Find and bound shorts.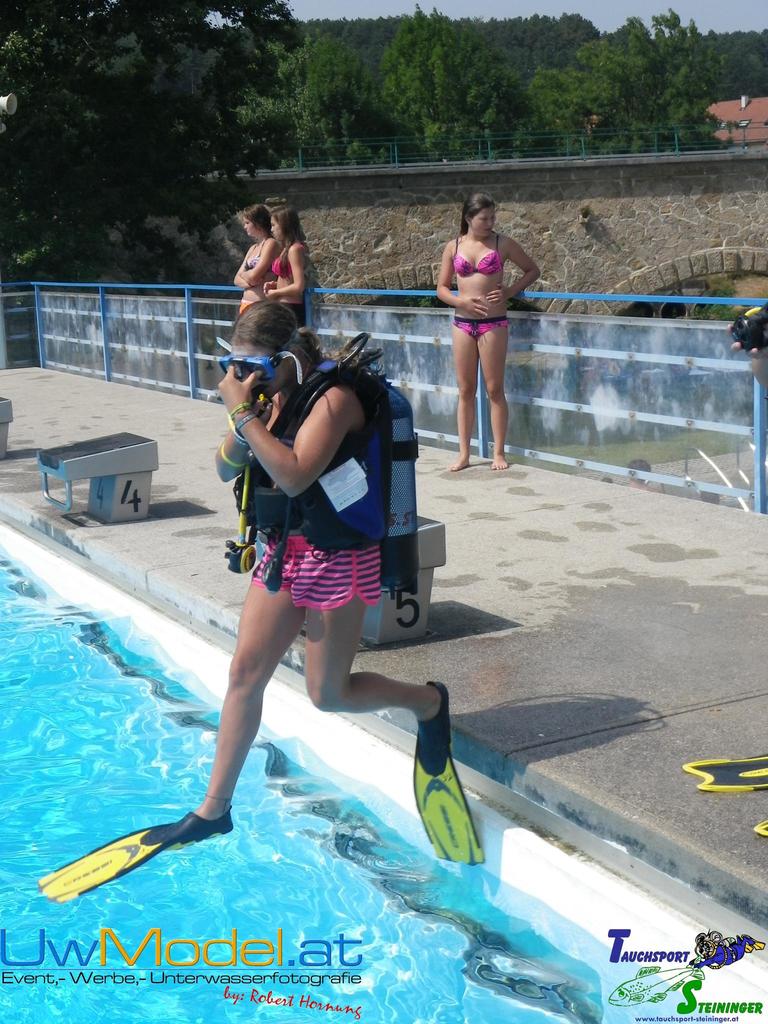
Bound: Rect(257, 548, 409, 603).
